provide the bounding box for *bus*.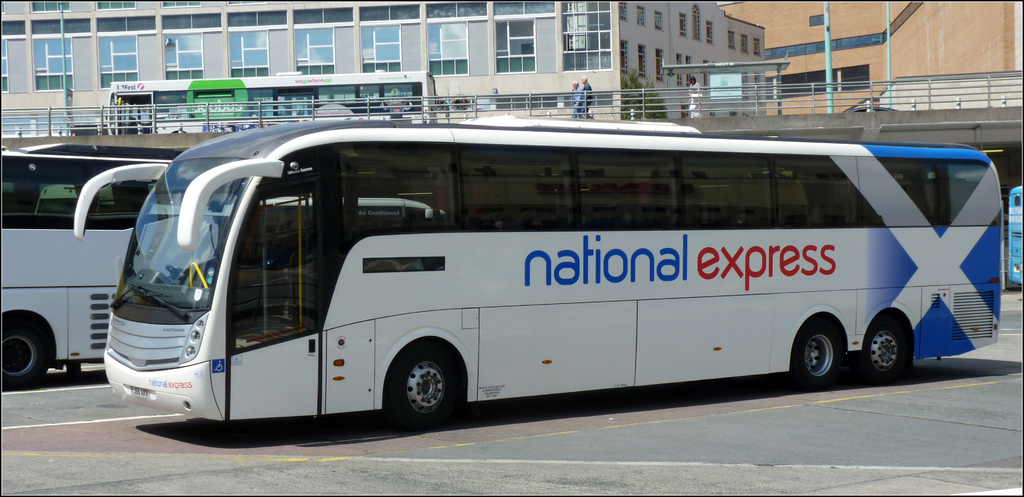
box=[71, 112, 1003, 433].
